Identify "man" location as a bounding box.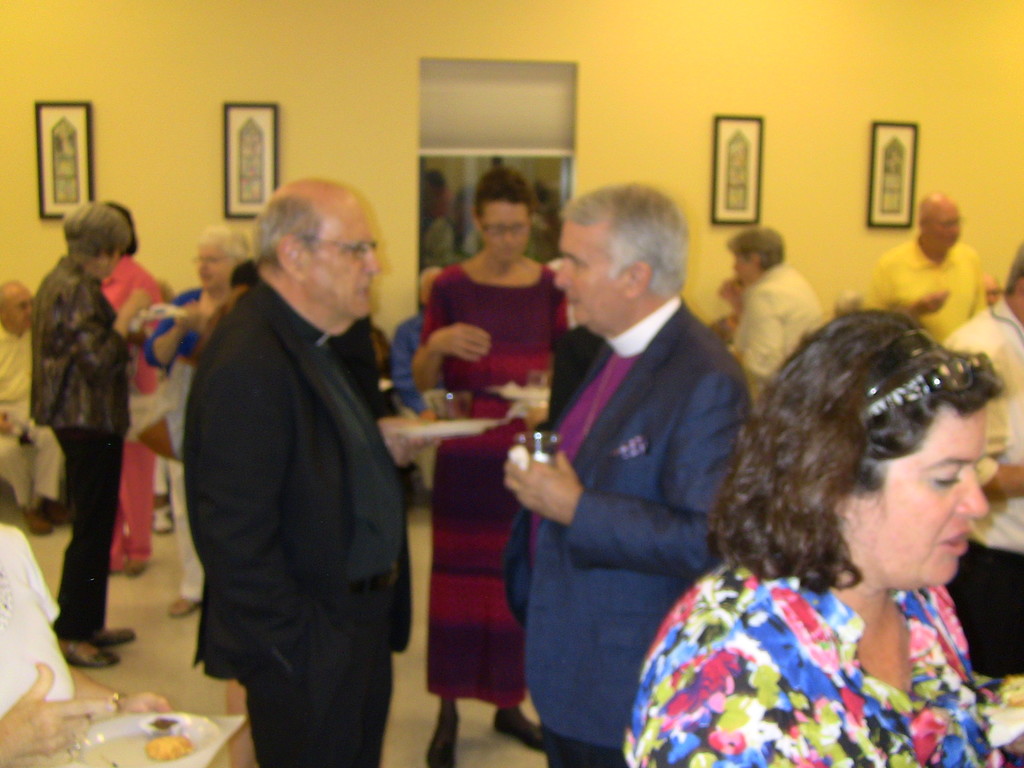
crop(396, 266, 444, 509).
